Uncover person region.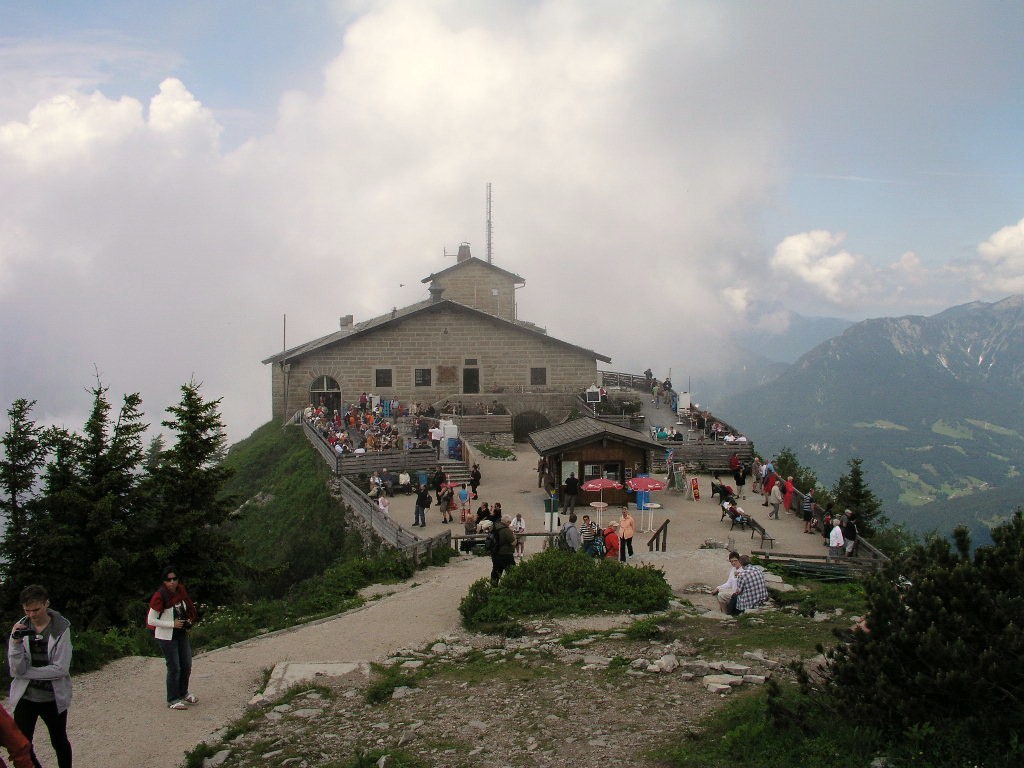
Uncovered: bbox=[612, 497, 635, 554].
